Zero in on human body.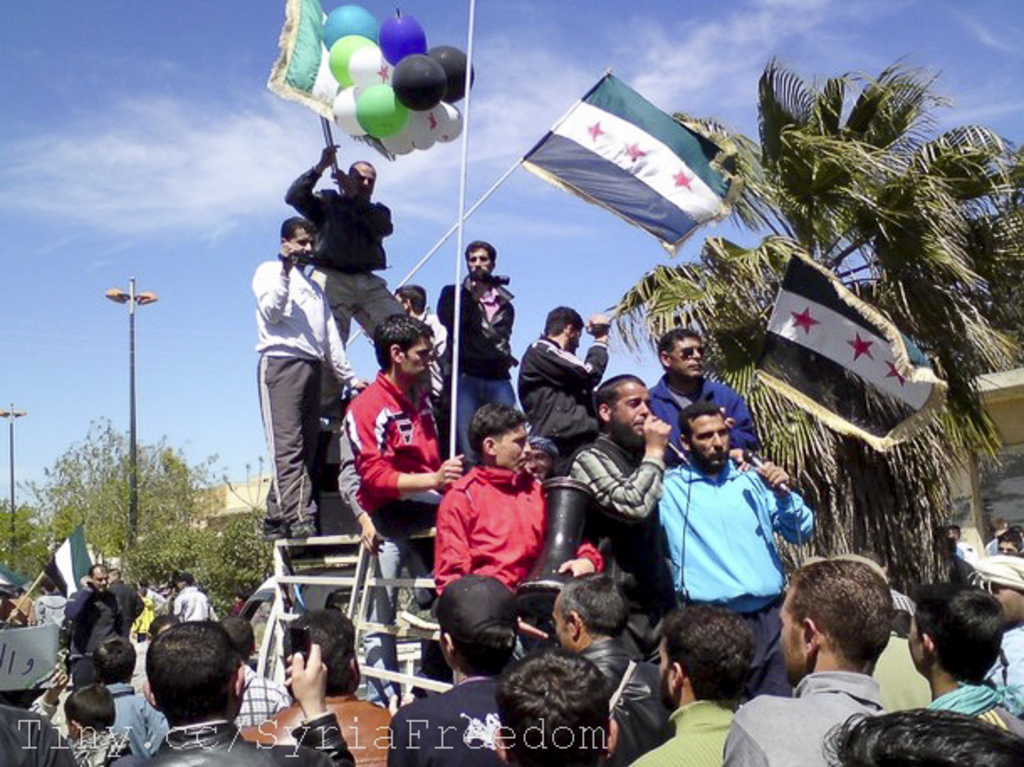
Zeroed in: [645,376,764,458].
